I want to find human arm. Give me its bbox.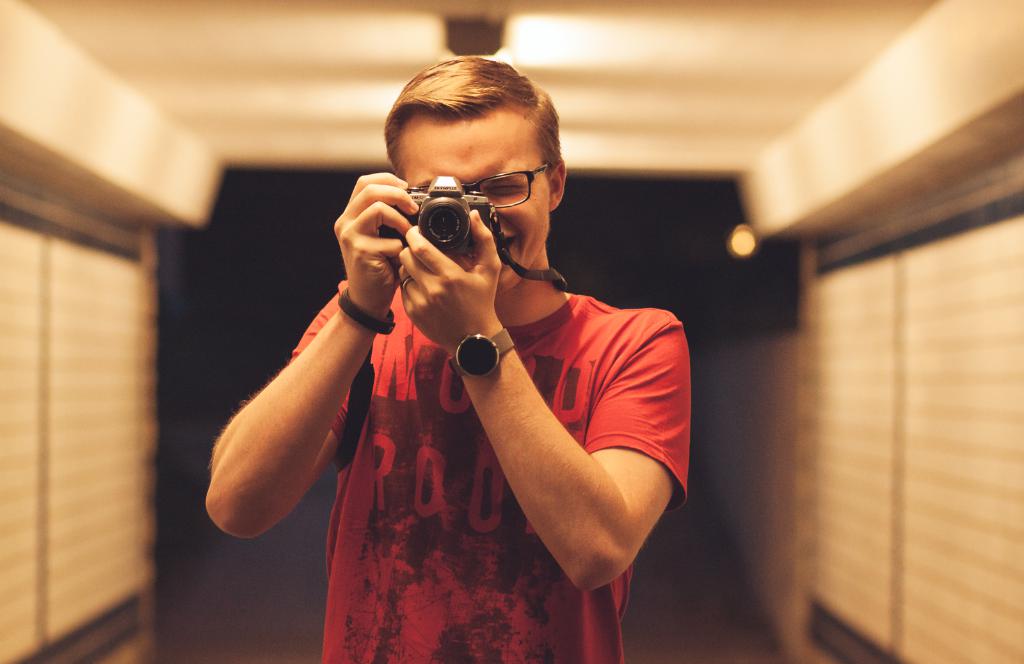
204/207/406/542.
